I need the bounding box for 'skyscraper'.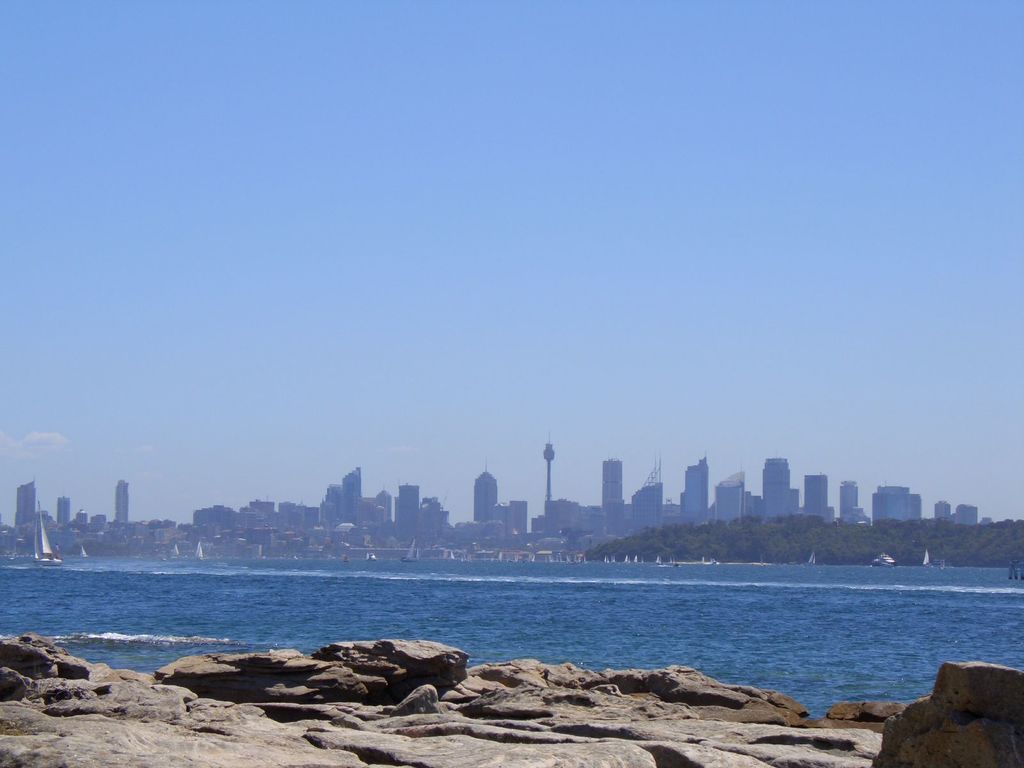
Here it is: crop(804, 470, 831, 523).
